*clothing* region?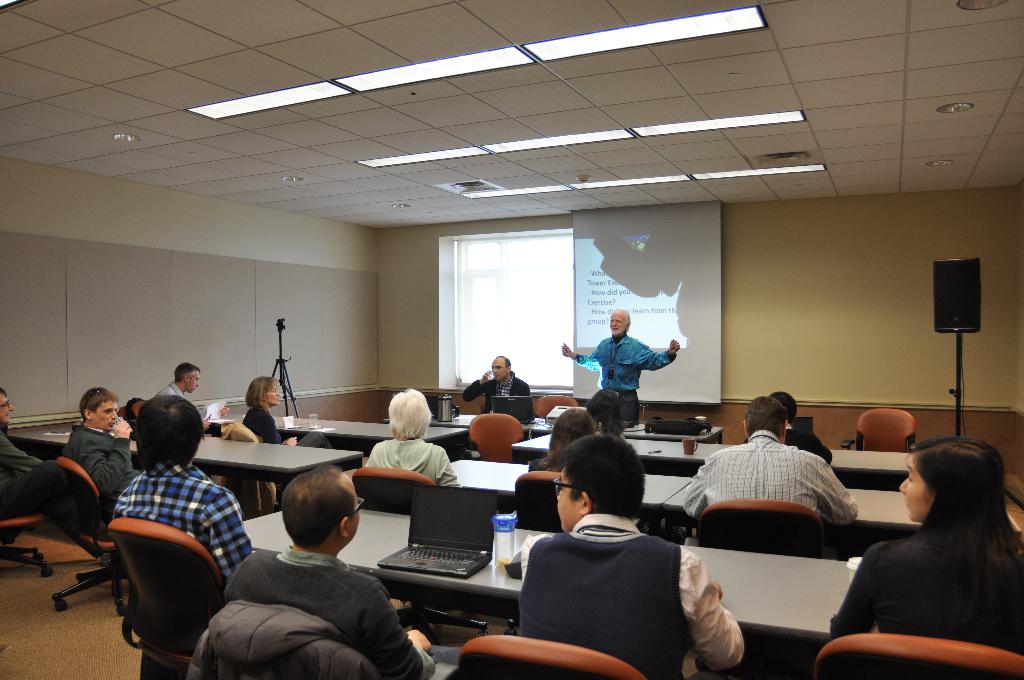
362 439 466 494
